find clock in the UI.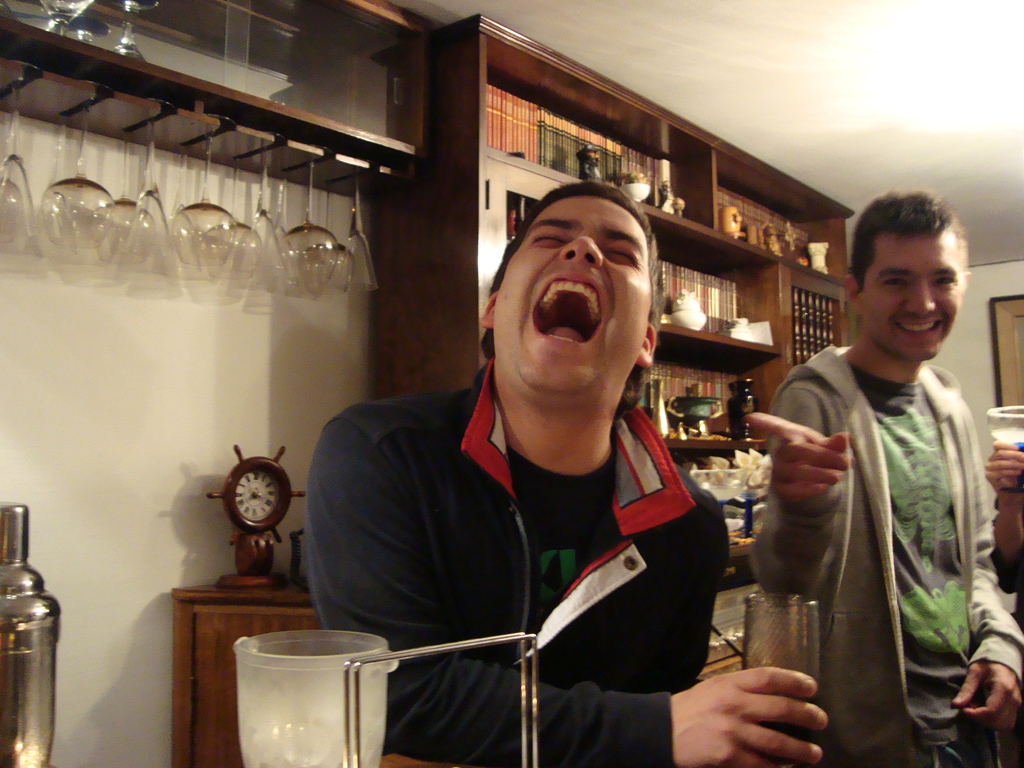
UI element at <box>205,441,305,589</box>.
